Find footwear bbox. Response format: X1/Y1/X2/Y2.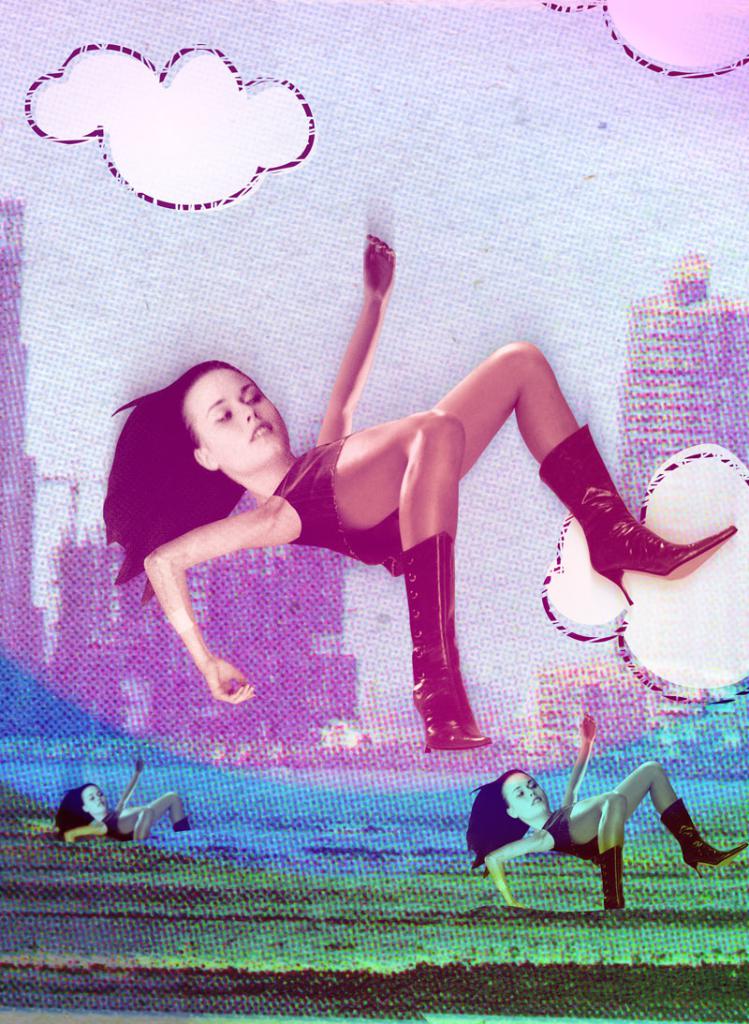
596/844/630/910.
